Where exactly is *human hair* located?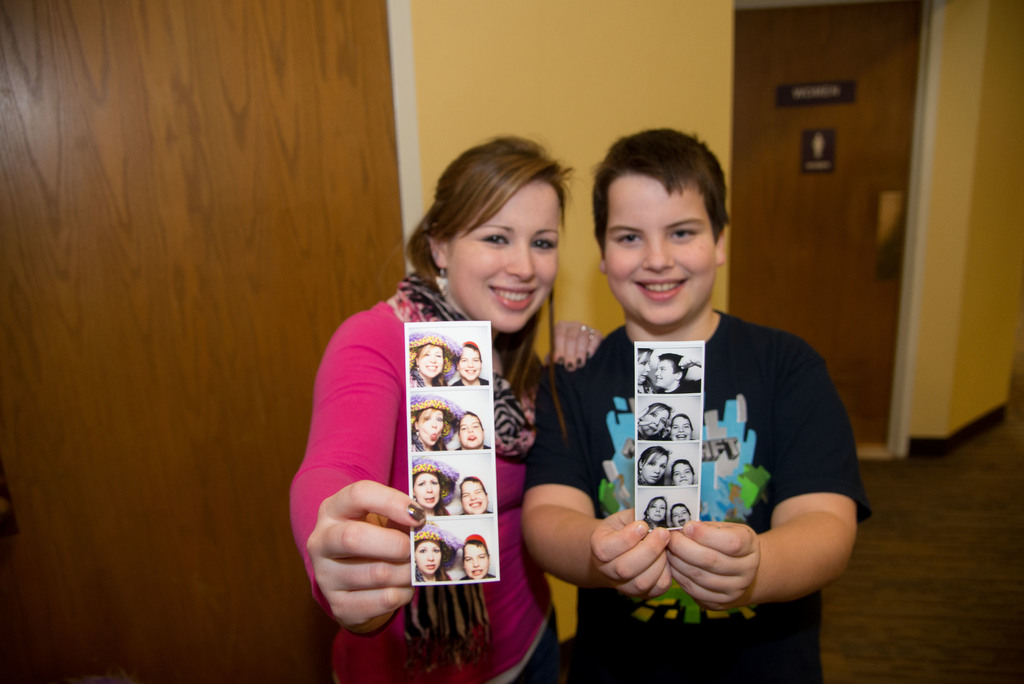
Its bounding box is 458:479:488:505.
